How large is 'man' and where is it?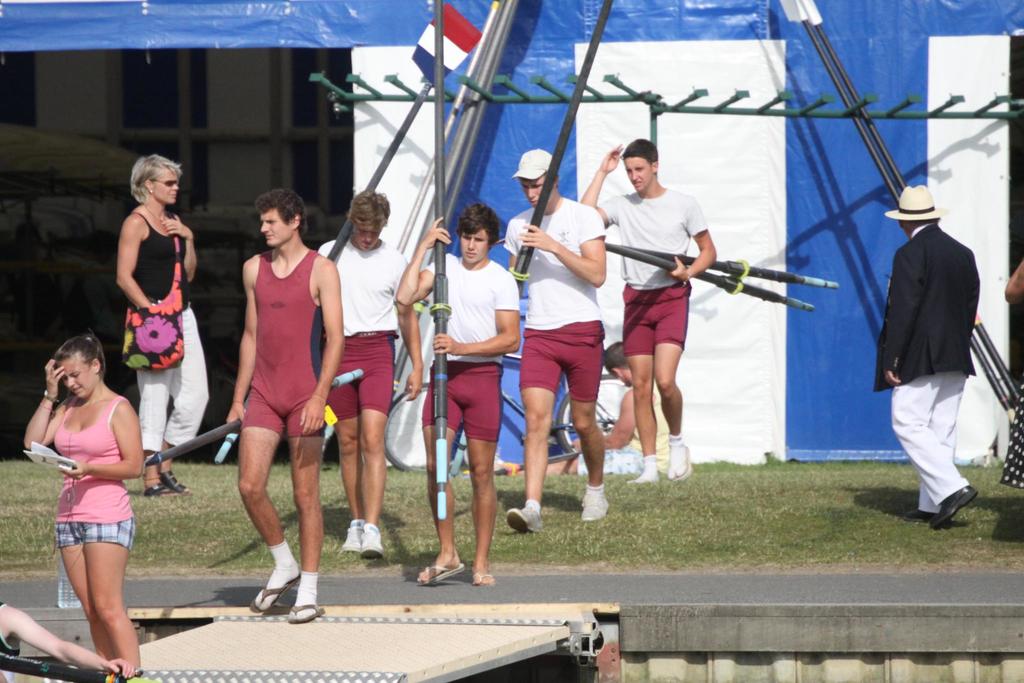
Bounding box: x1=506, y1=148, x2=612, y2=534.
